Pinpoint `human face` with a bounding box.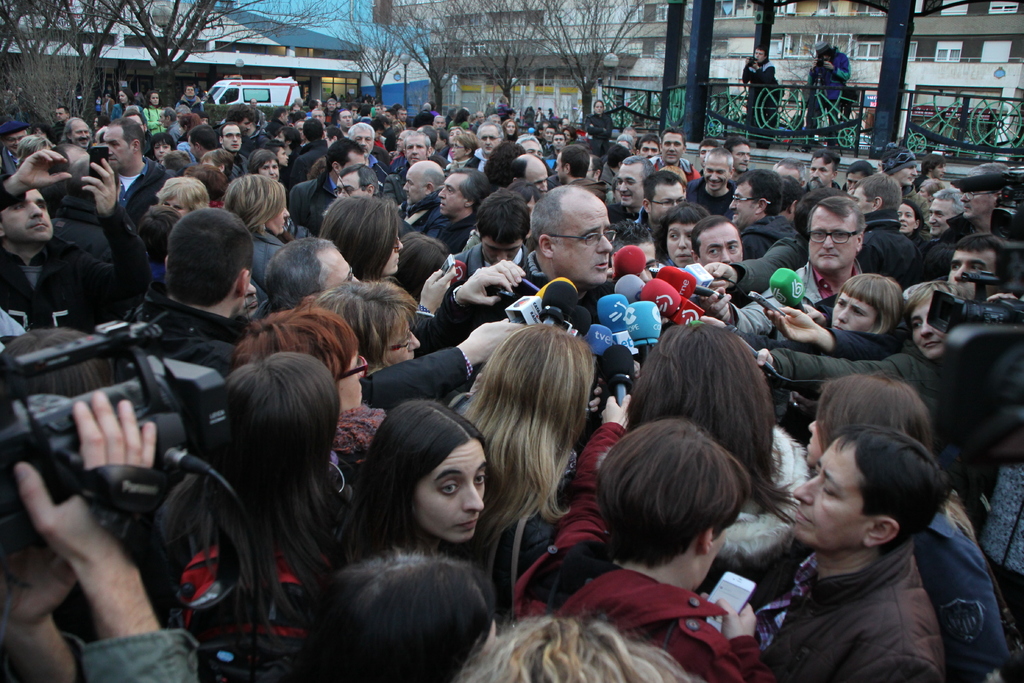
945/250/990/290.
